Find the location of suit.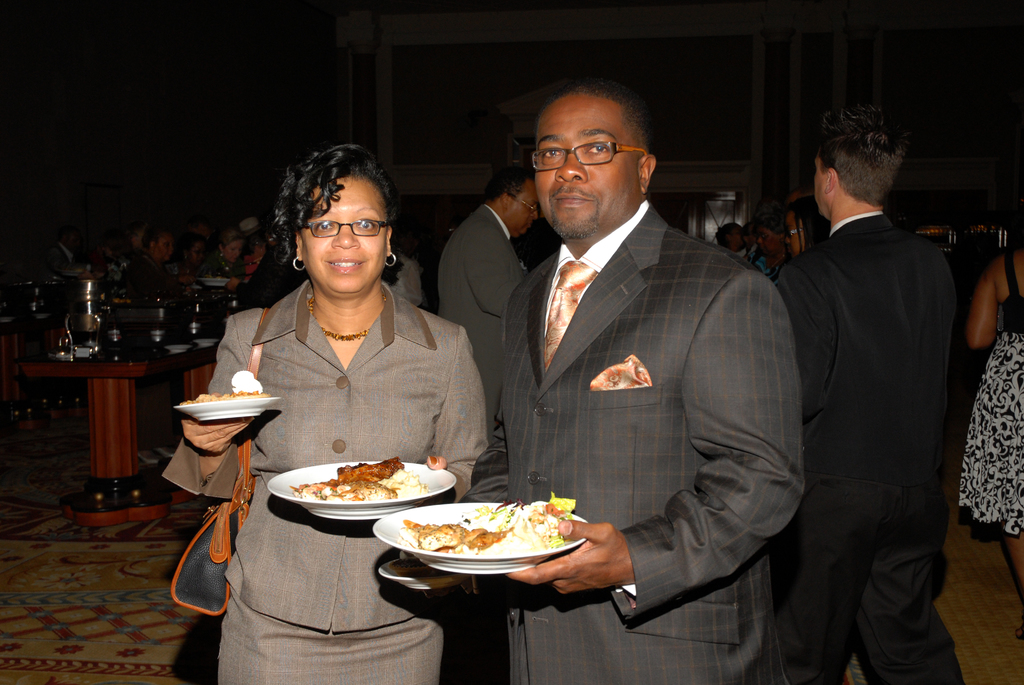
Location: (435, 200, 526, 421).
